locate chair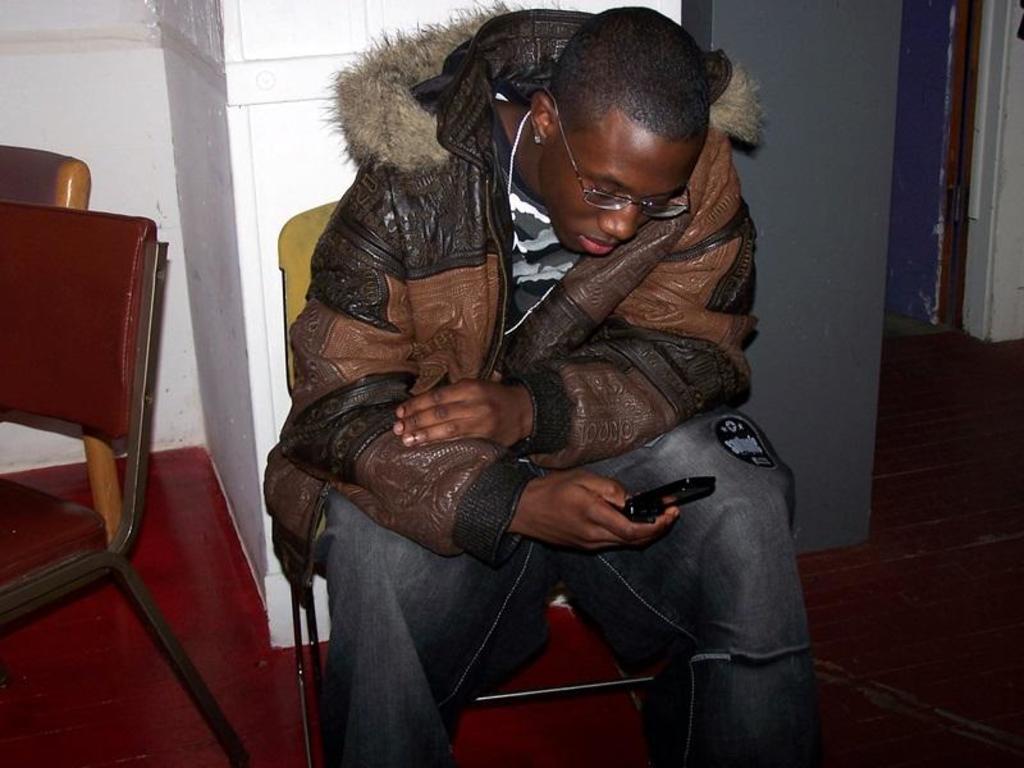
(274,198,657,767)
